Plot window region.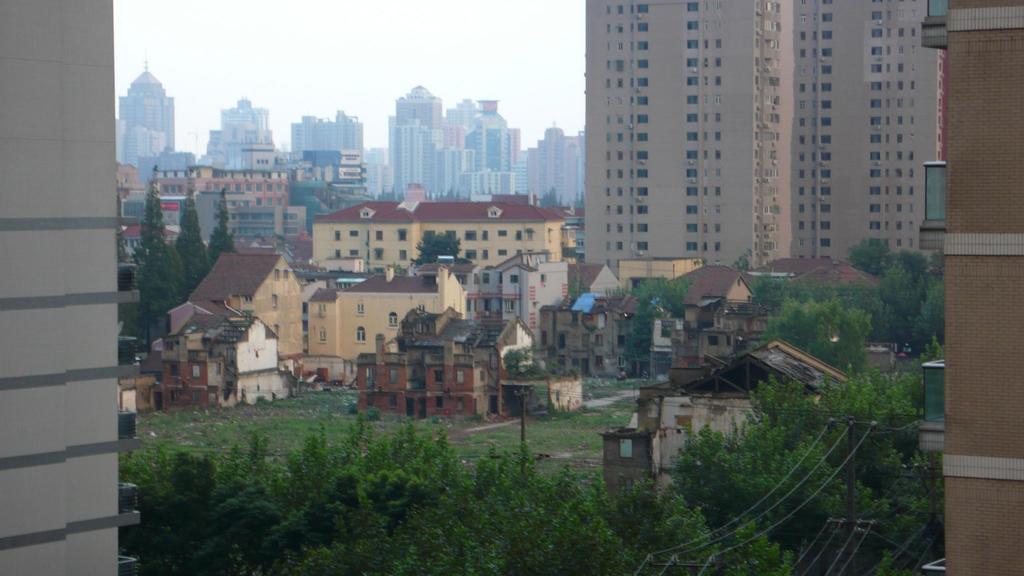
Plotted at 457, 372, 463, 384.
